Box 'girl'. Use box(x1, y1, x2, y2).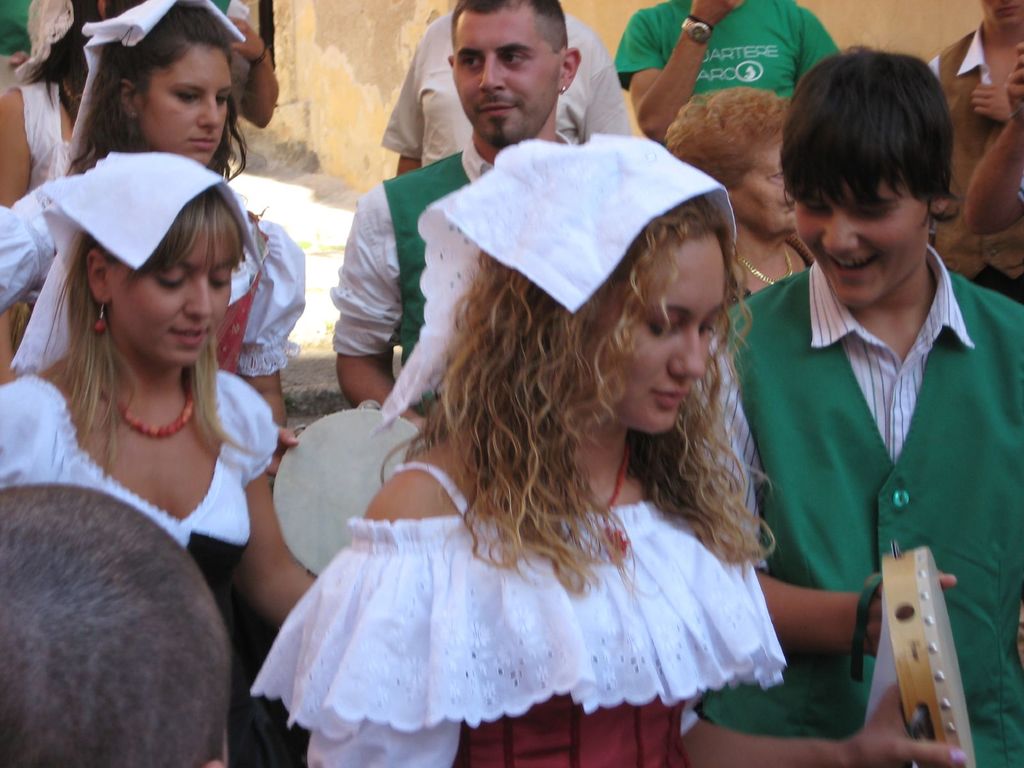
box(256, 131, 792, 767).
